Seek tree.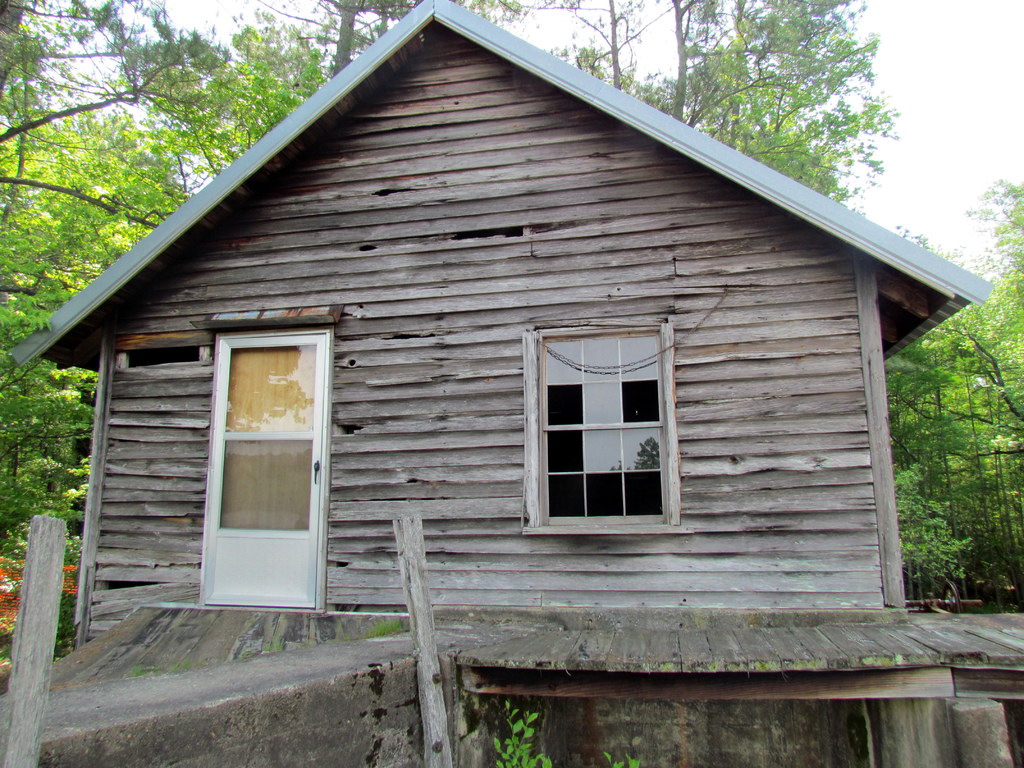
crop(895, 265, 1011, 621).
